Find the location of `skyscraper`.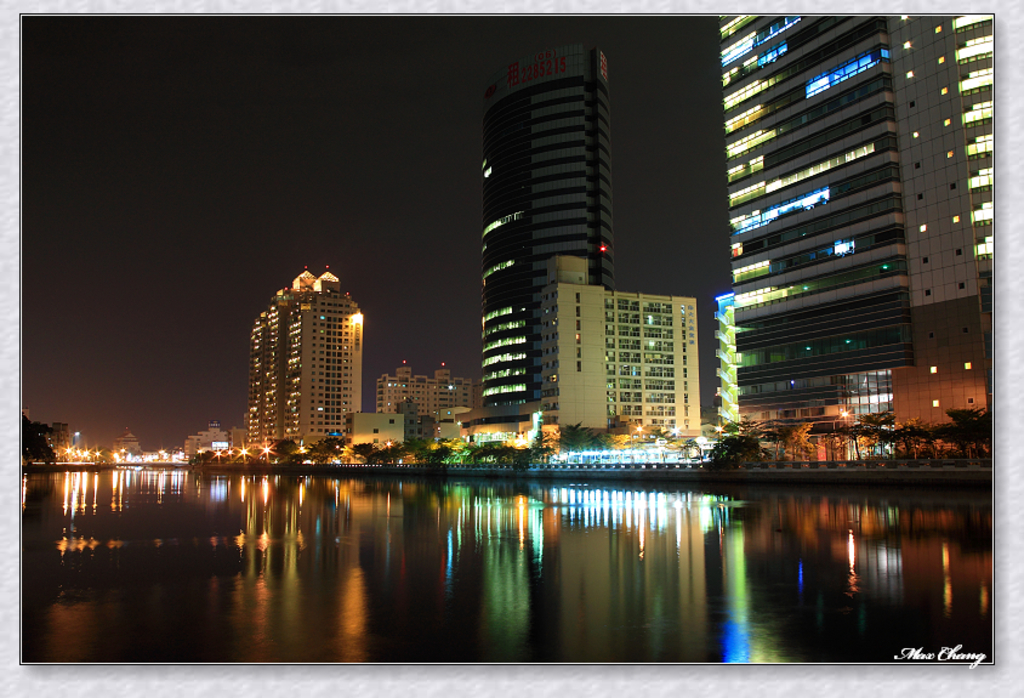
Location: 227:263:382:456.
